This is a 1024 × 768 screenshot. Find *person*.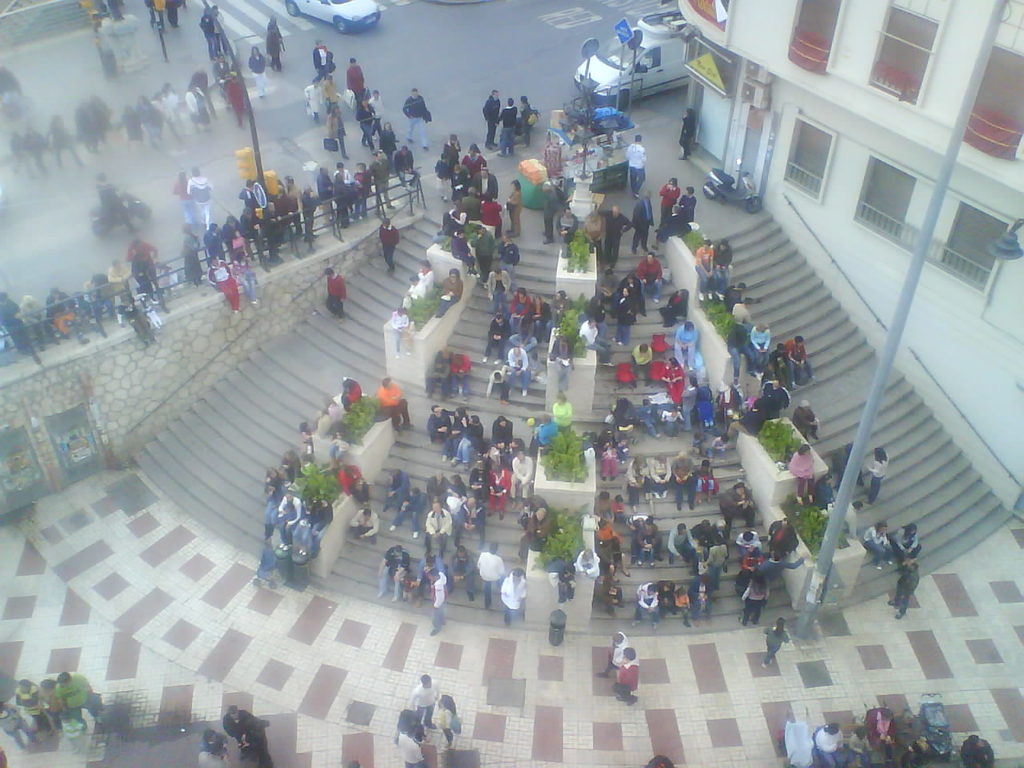
Bounding box: detection(519, 96, 533, 146).
